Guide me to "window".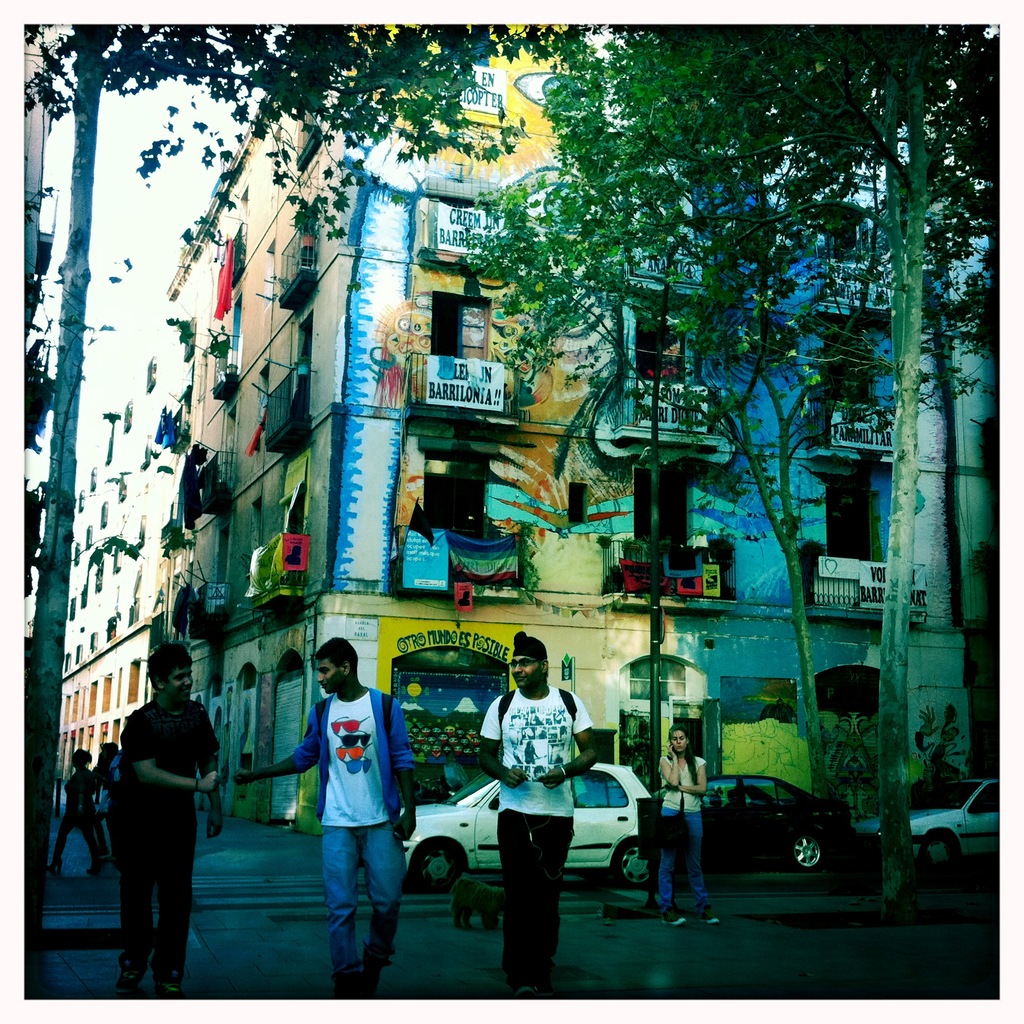
Guidance: {"left": 87, "top": 638, "right": 97, "bottom": 652}.
